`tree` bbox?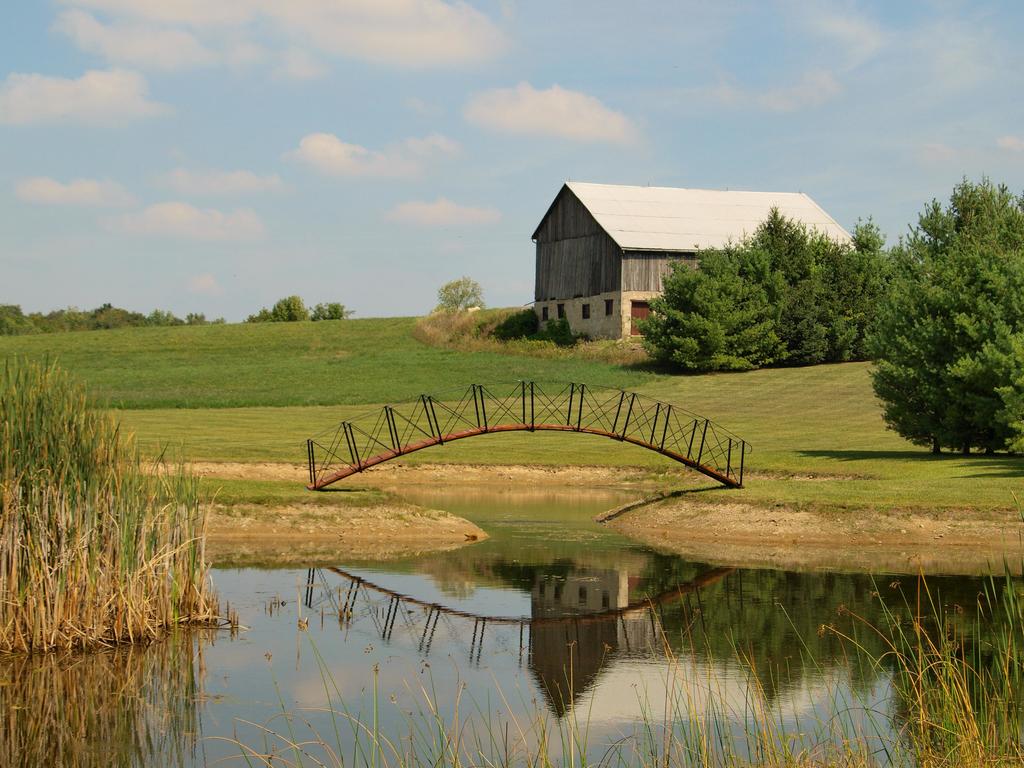
pyautogui.locateOnScreen(436, 273, 490, 317)
